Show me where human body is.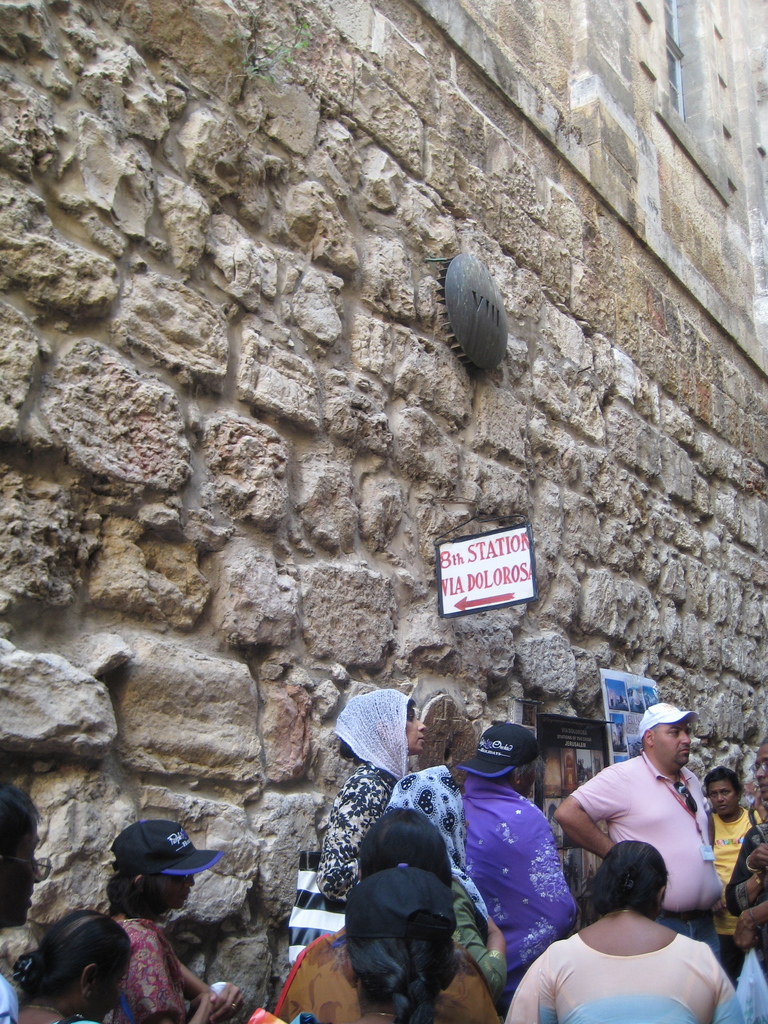
human body is at Rect(0, 783, 43, 1023).
